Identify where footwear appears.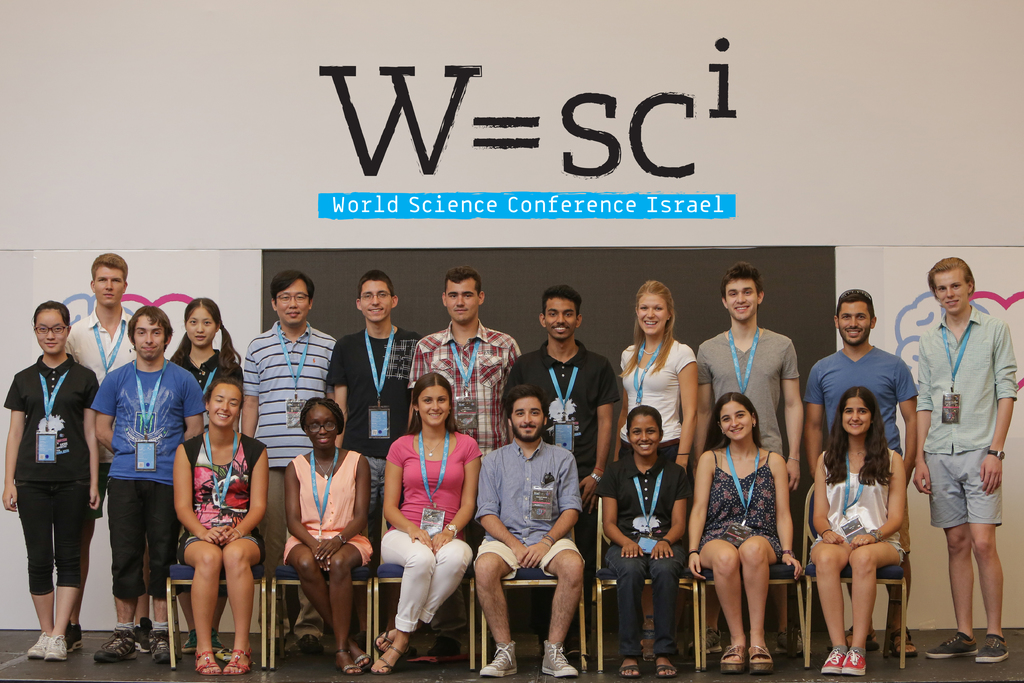
Appears at region(652, 656, 671, 681).
